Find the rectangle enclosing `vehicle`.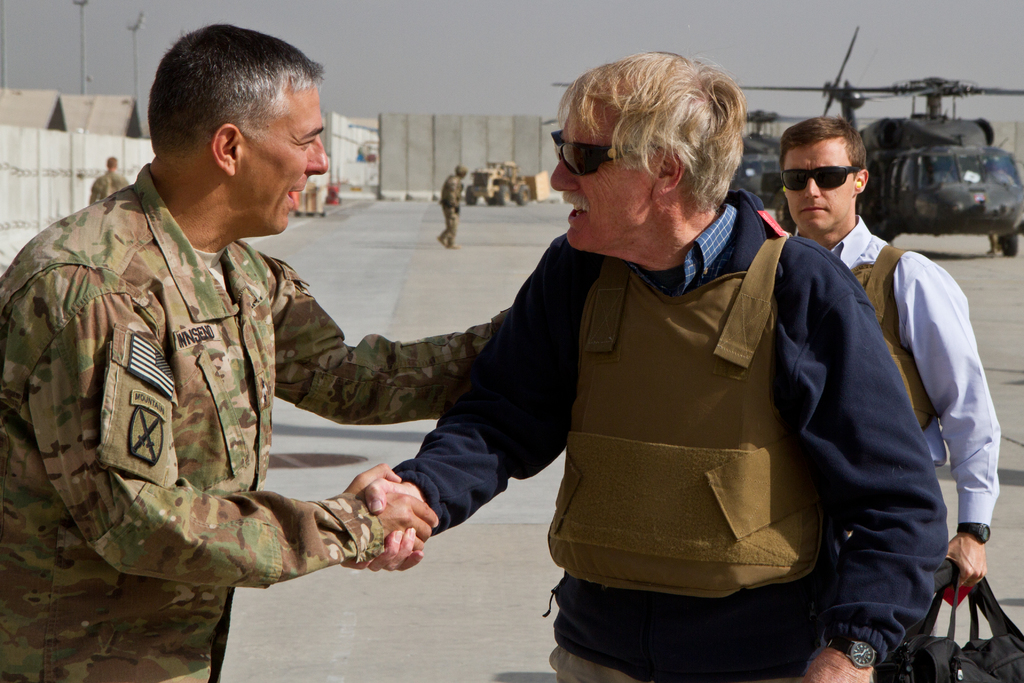
(463,157,530,204).
